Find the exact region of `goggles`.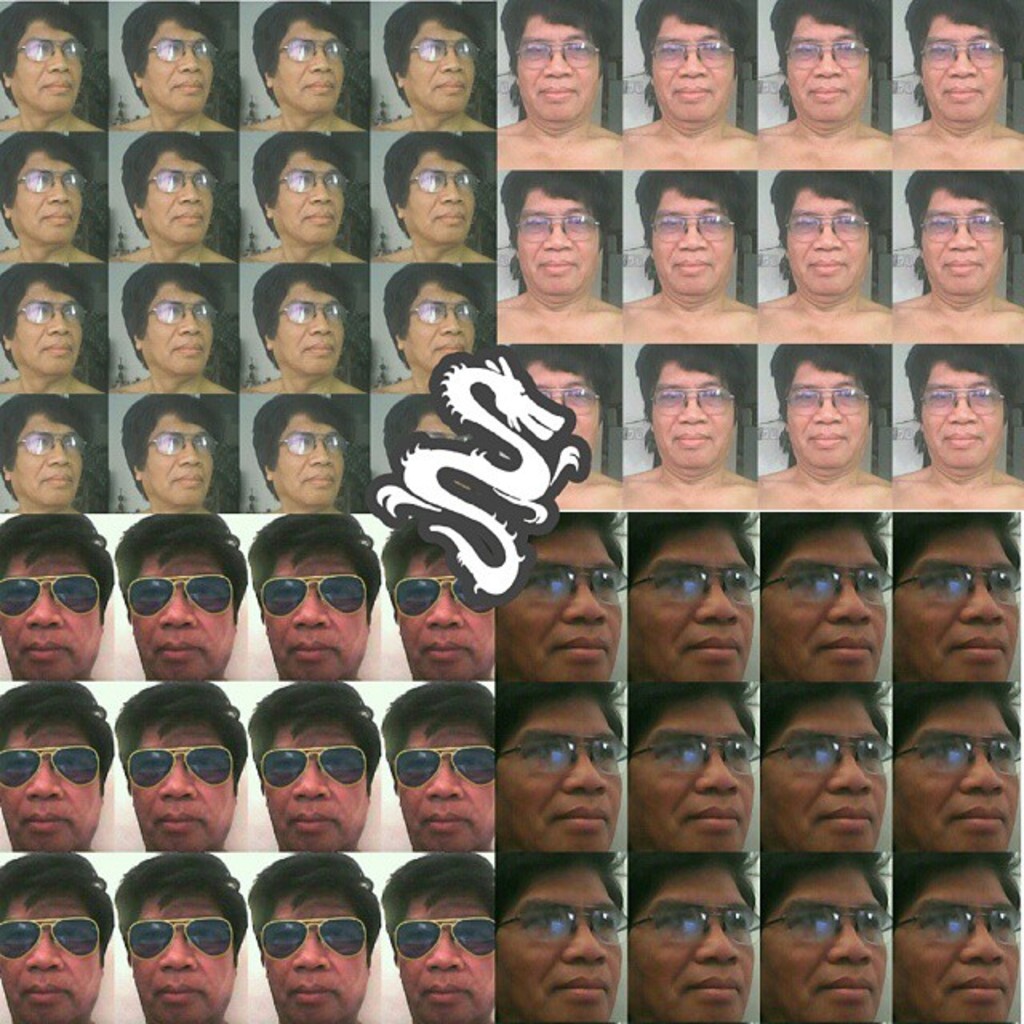
Exact region: bbox(762, 893, 890, 938).
